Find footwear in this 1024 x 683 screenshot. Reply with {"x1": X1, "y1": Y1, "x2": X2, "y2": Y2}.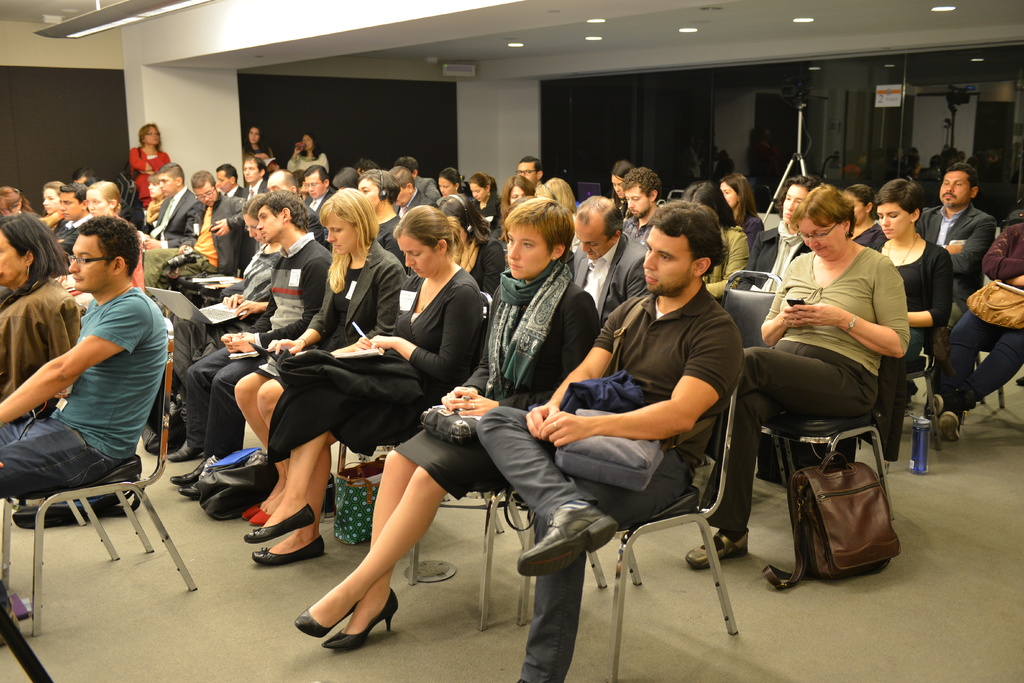
{"x1": 687, "y1": 525, "x2": 750, "y2": 568}.
